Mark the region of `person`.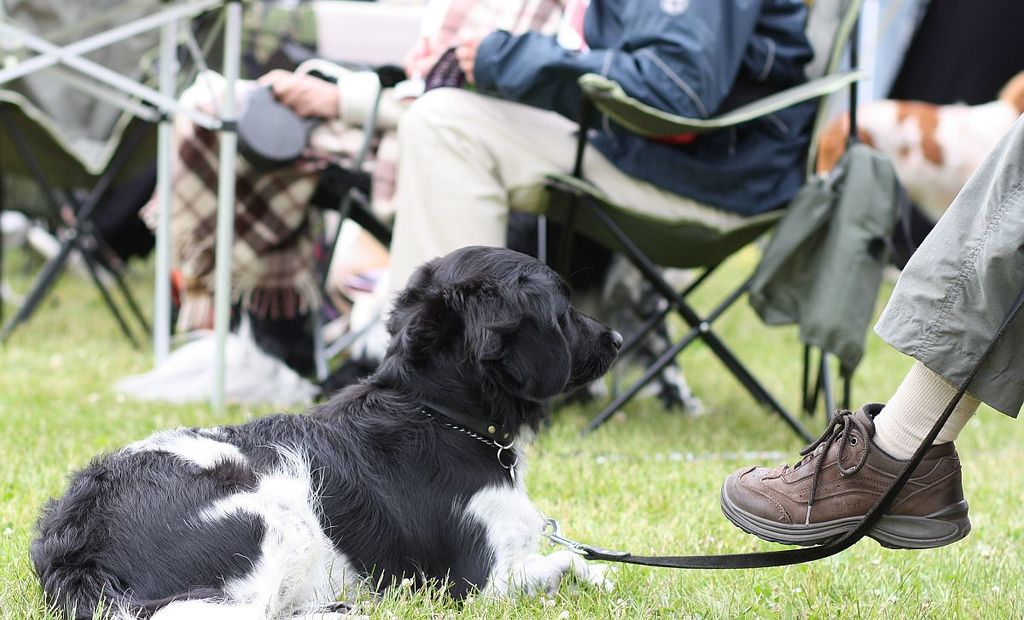
Region: <bbox>350, 0, 824, 369</bbox>.
